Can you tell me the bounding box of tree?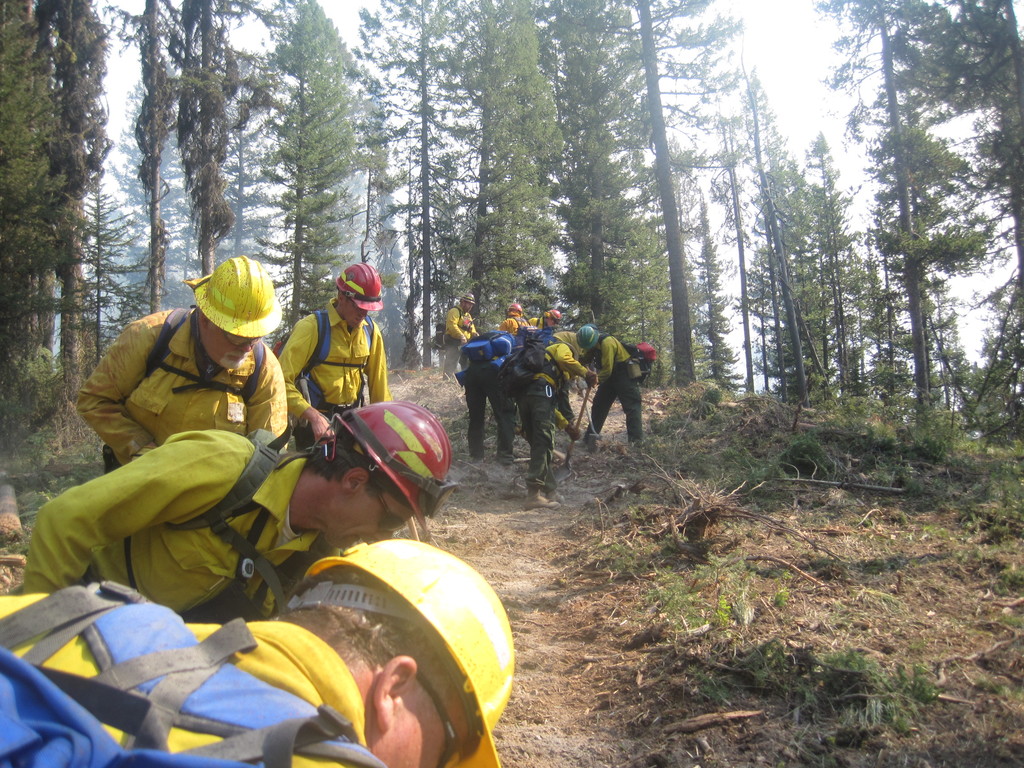
(left=811, top=140, right=851, bottom=396).
